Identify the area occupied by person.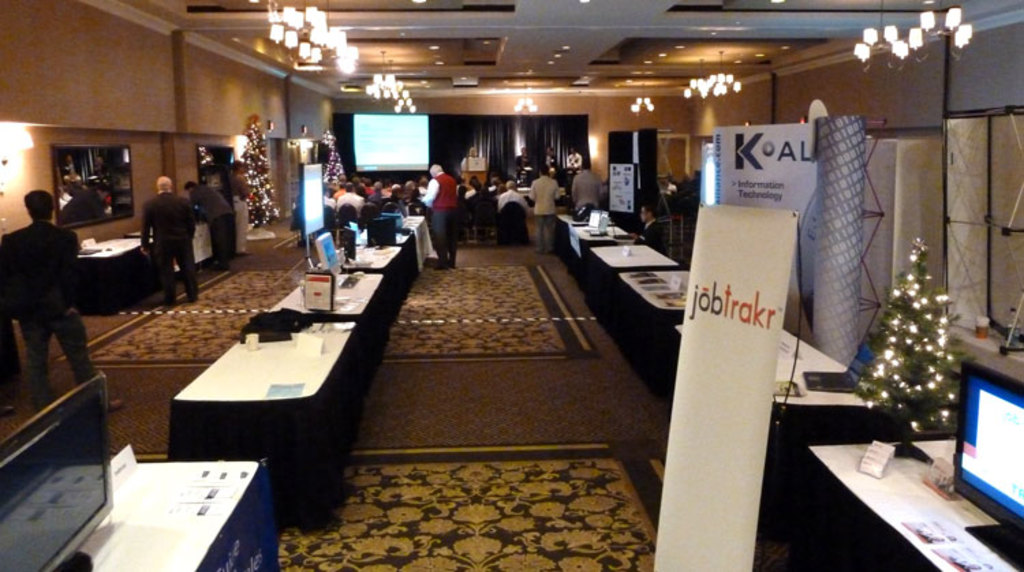
Area: <region>528, 161, 567, 251</region>.
